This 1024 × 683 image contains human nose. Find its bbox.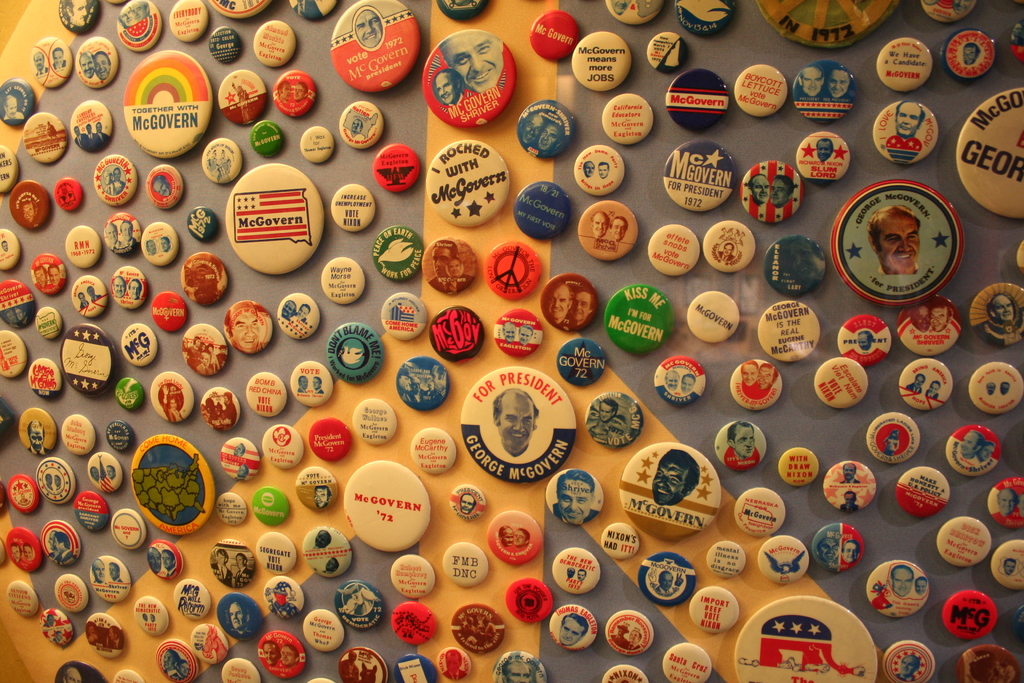
bbox=(513, 421, 525, 431).
